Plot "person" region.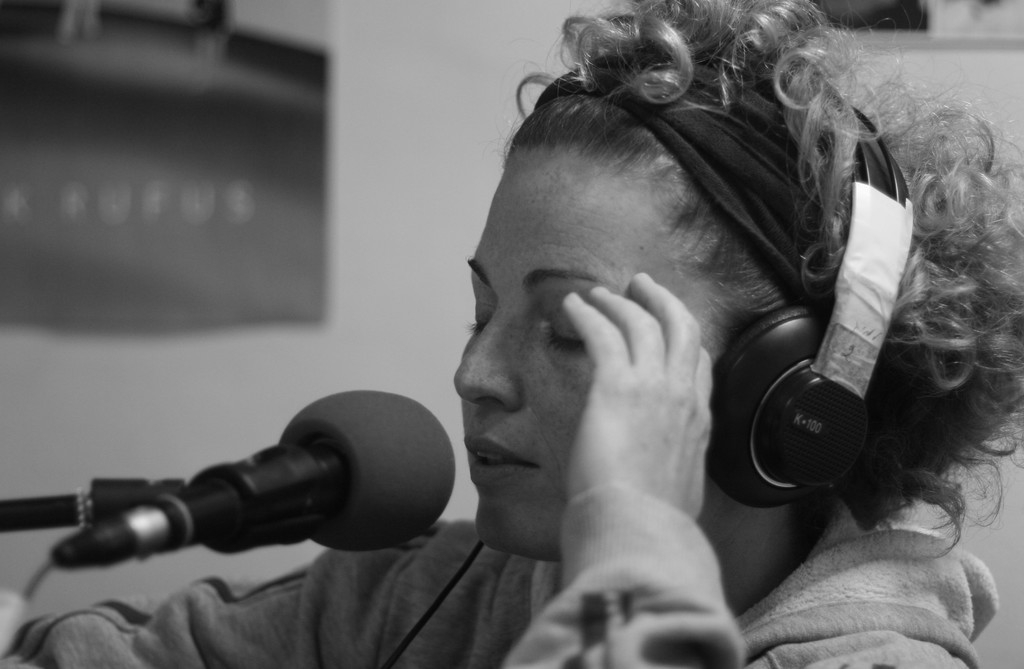
Plotted at rect(2, 0, 1023, 668).
